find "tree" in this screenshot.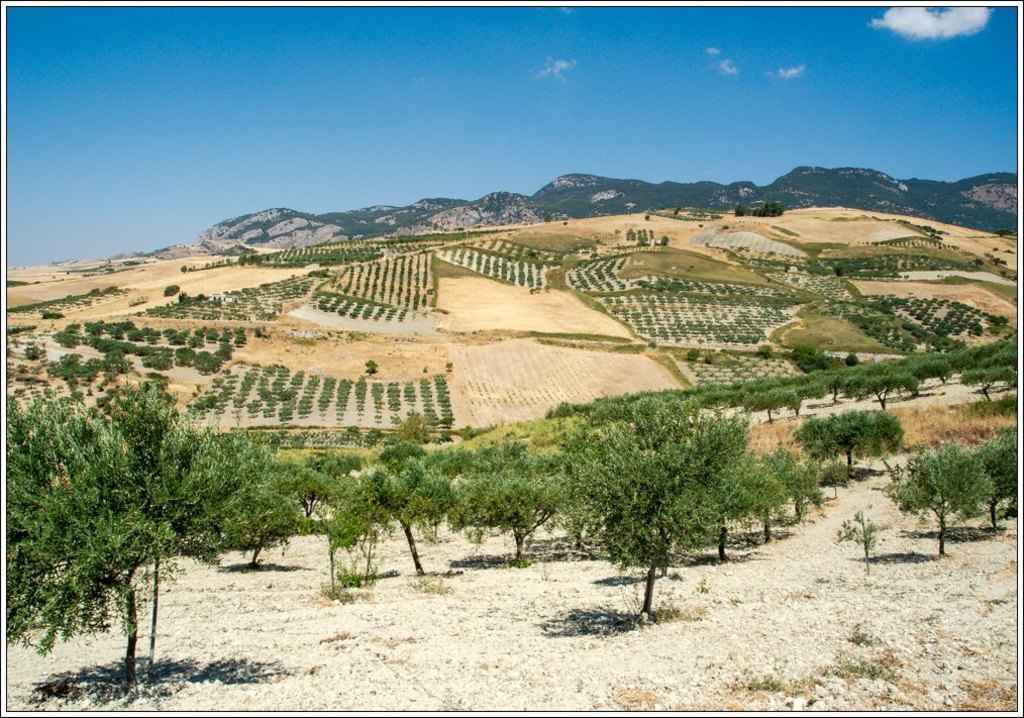
The bounding box for "tree" is (972,430,1018,535).
